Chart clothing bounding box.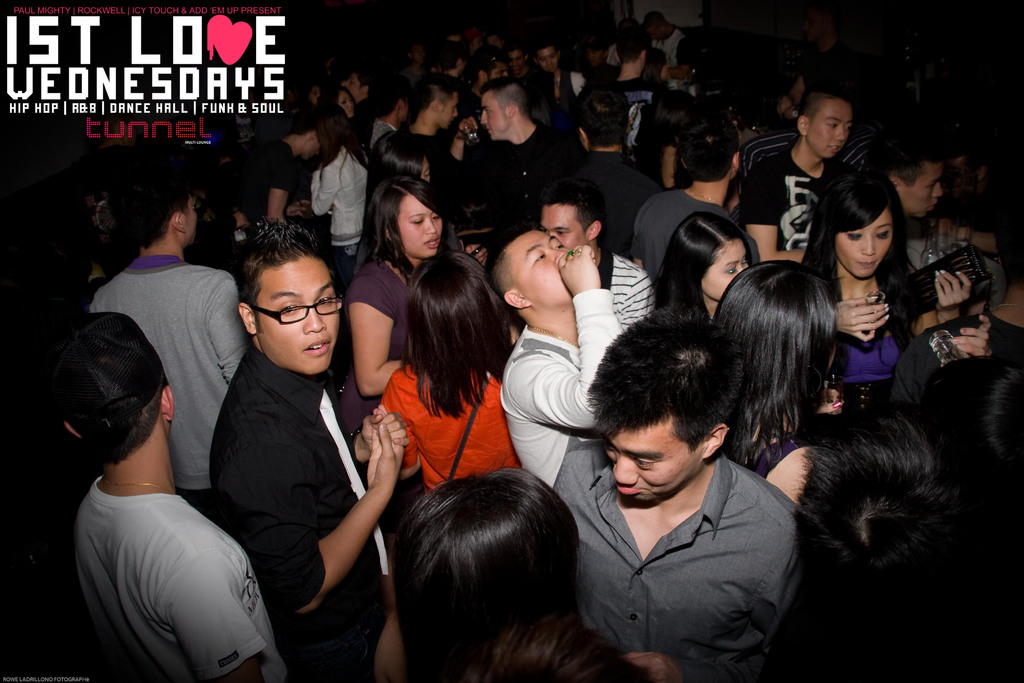
Charted: <bbox>803, 256, 942, 407</bbox>.
